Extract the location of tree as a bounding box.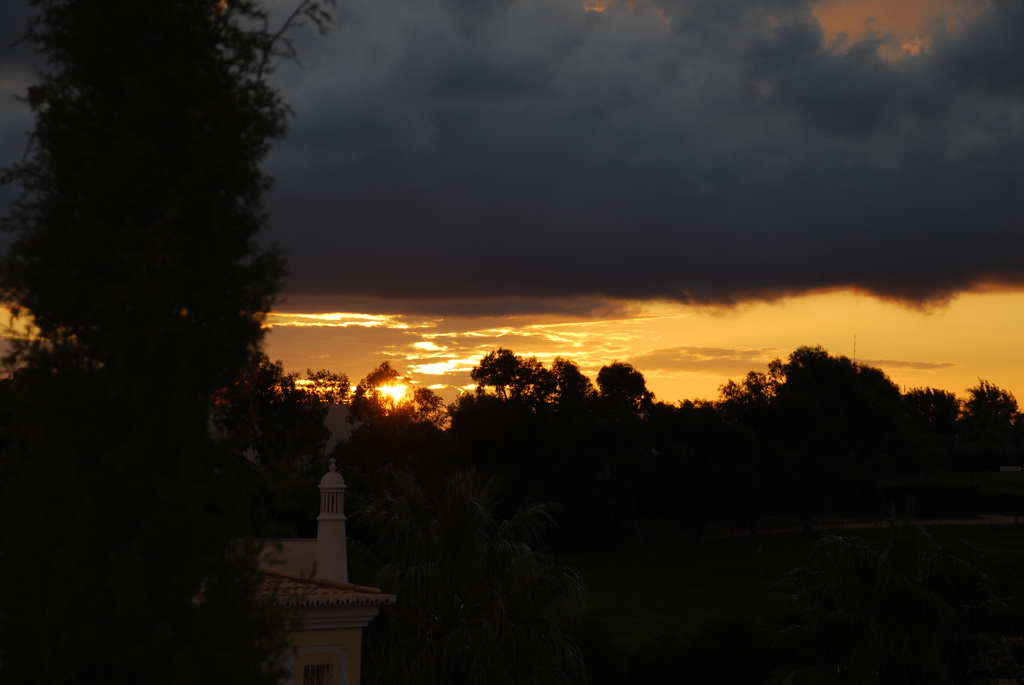
[7,0,319,523].
